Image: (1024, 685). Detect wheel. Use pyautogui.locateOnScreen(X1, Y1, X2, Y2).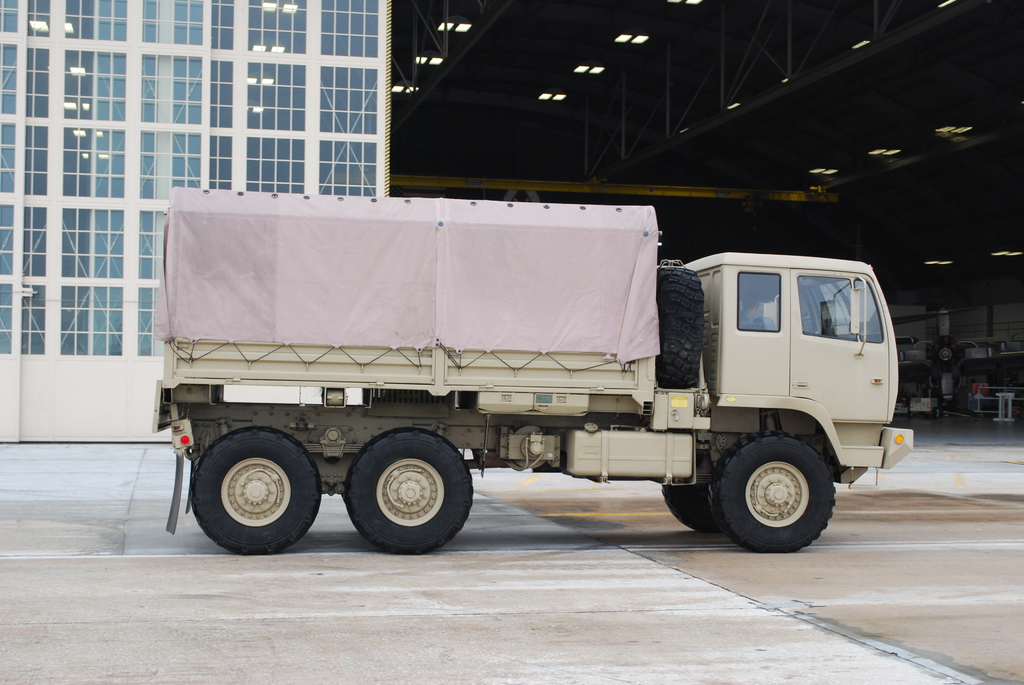
pyautogui.locateOnScreen(342, 431, 475, 552).
